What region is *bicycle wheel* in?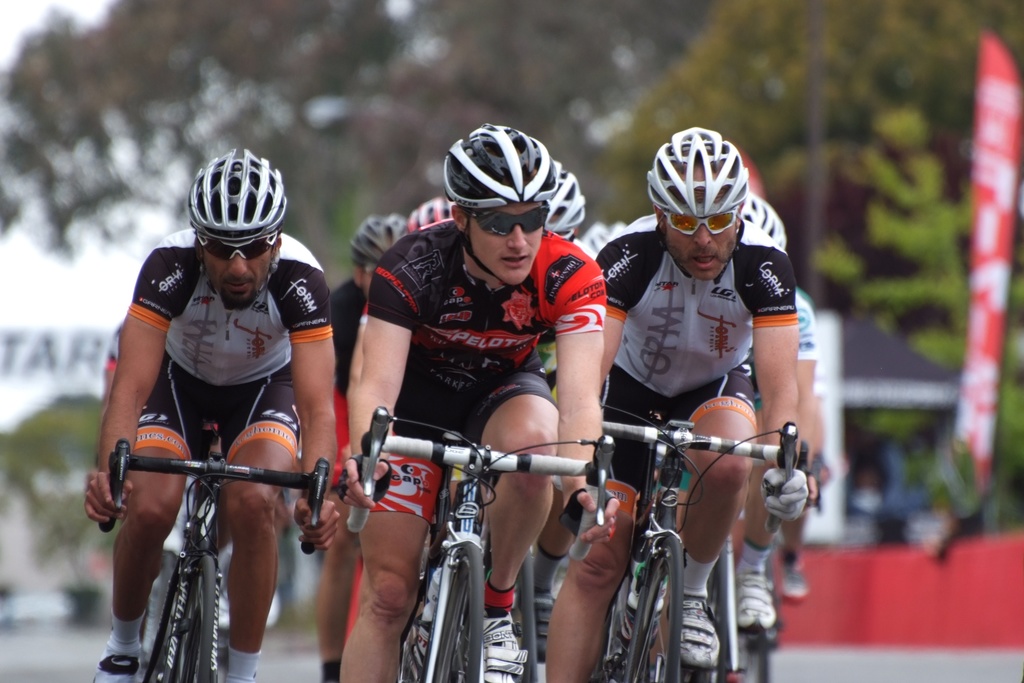
623, 532, 685, 682.
